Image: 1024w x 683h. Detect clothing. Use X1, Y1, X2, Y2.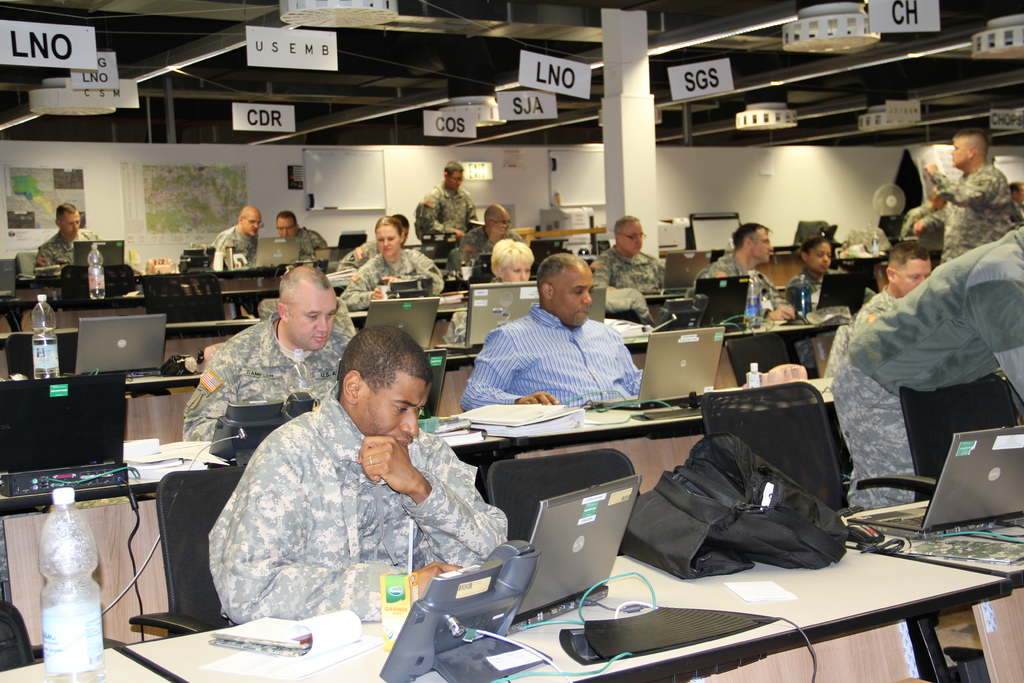
903, 201, 954, 258.
